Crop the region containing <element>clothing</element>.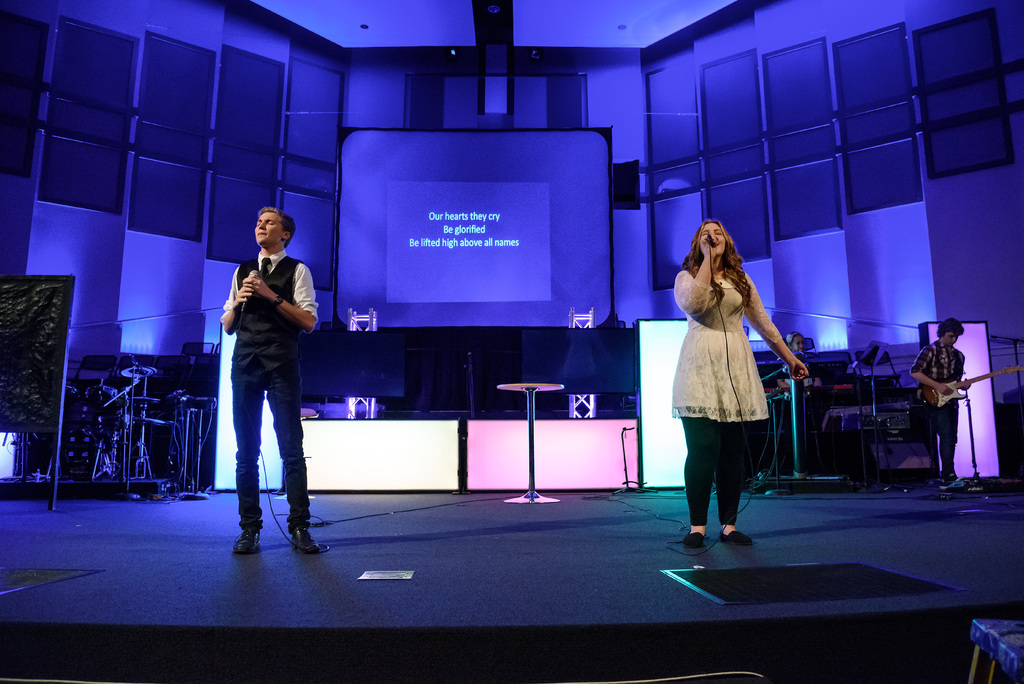
Crop region: <box>907,338,962,470</box>.
